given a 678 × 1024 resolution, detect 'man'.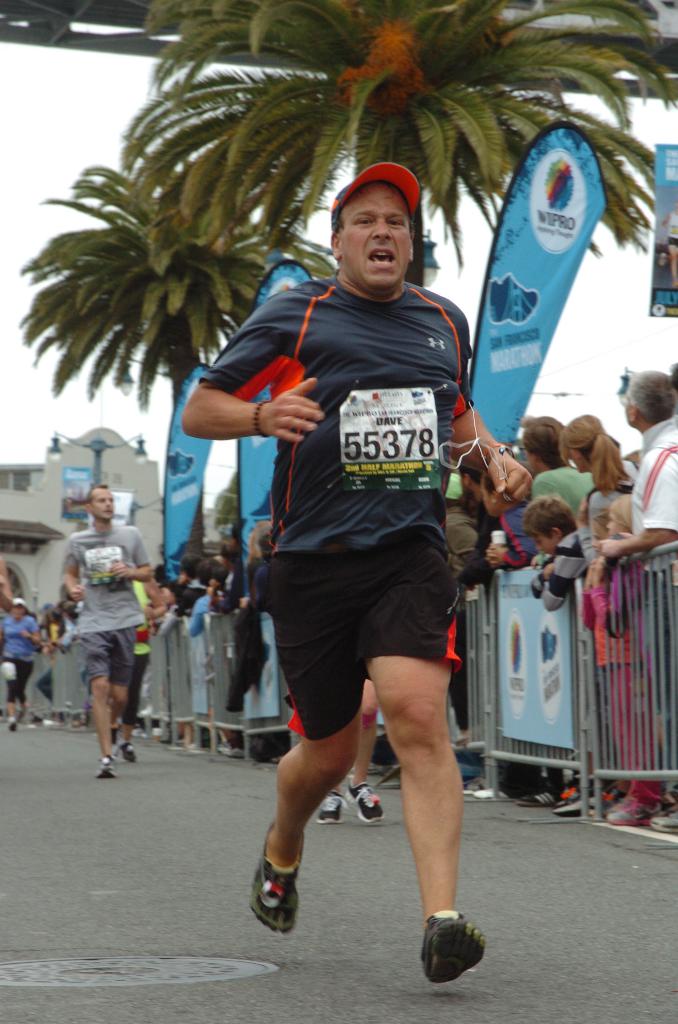
[left=56, top=484, right=156, bottom=781].
